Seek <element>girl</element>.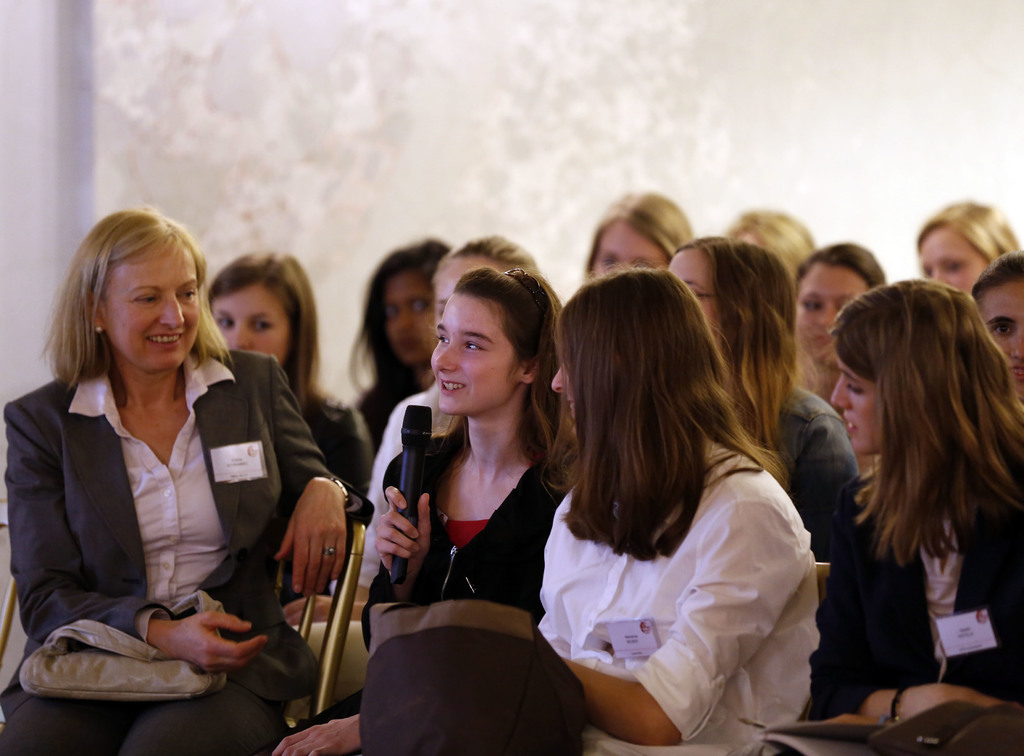
1 210 341 750.
